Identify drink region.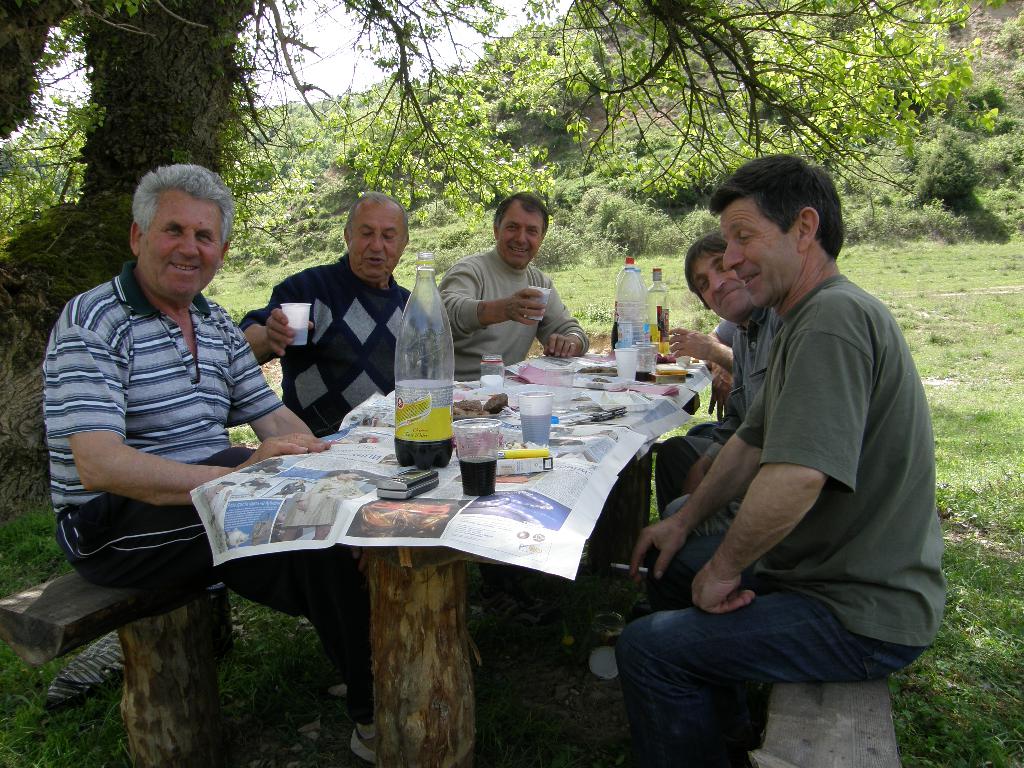
Region: <region>613, 254, 652, 347</region>.
